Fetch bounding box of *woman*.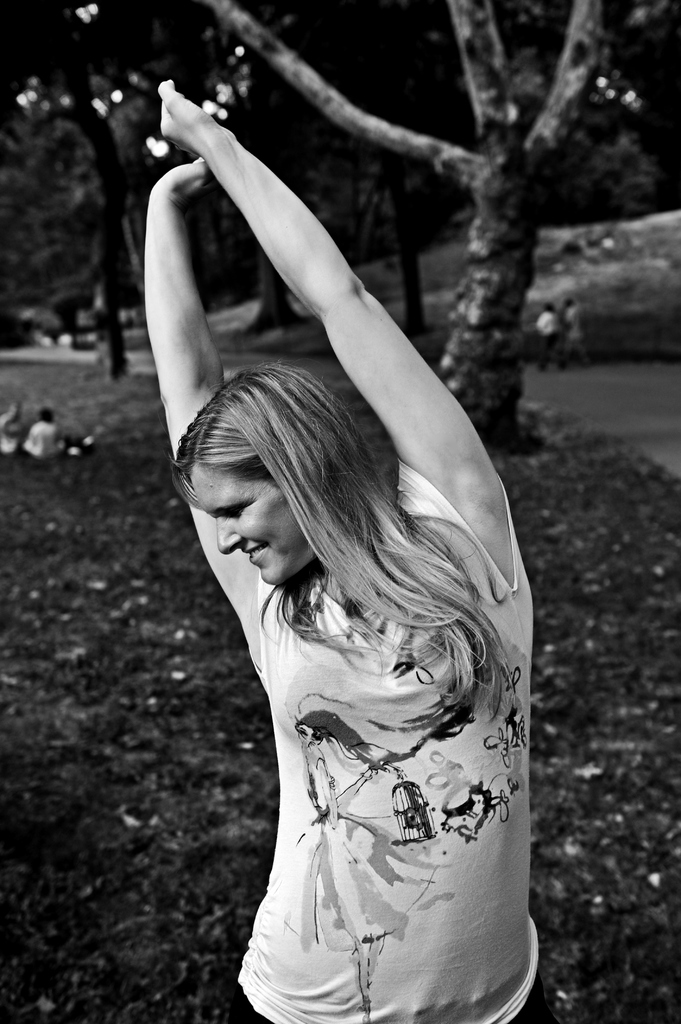
Bbox: l=136, t=74, r=583, b=1023.
